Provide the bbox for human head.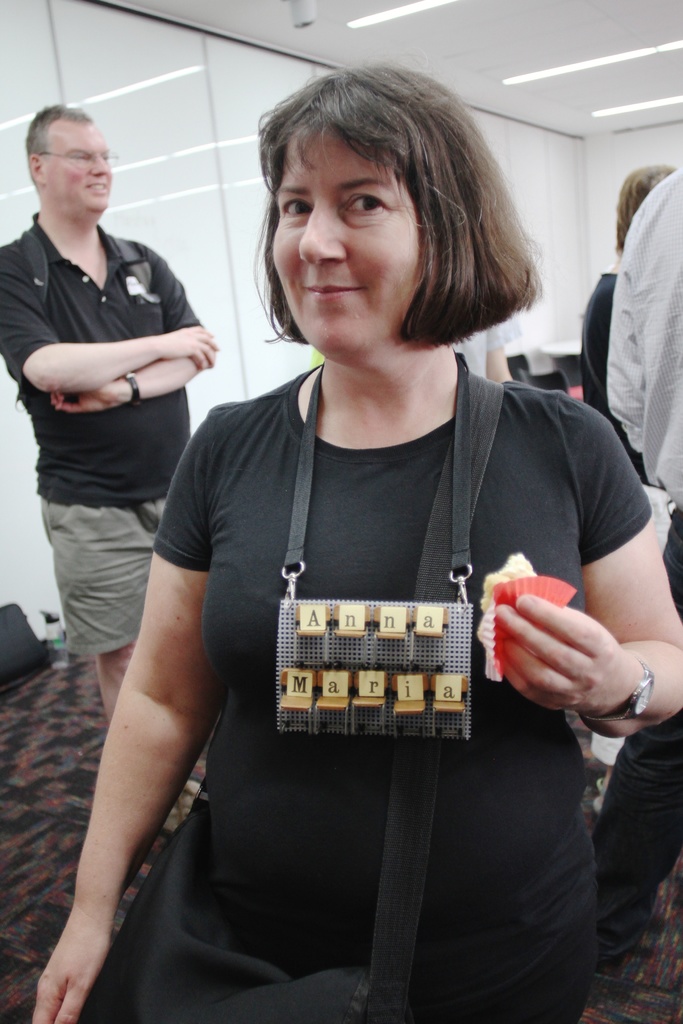
[x1=24, y1=103, x2=114, y2=219].
